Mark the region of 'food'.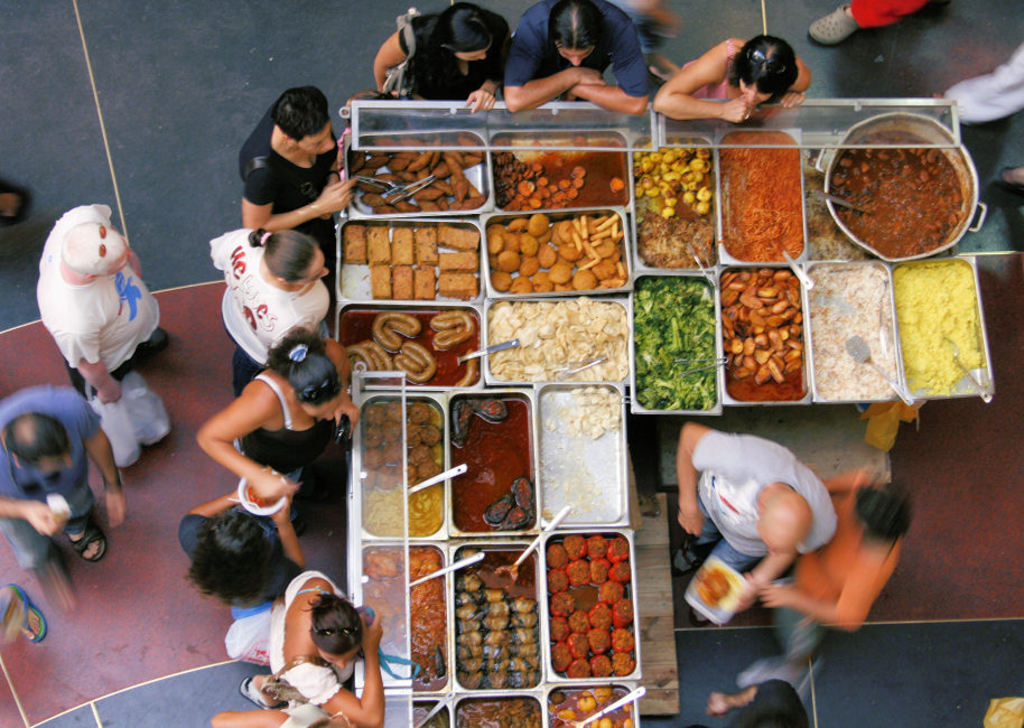
Region: 571:133:584:155.
